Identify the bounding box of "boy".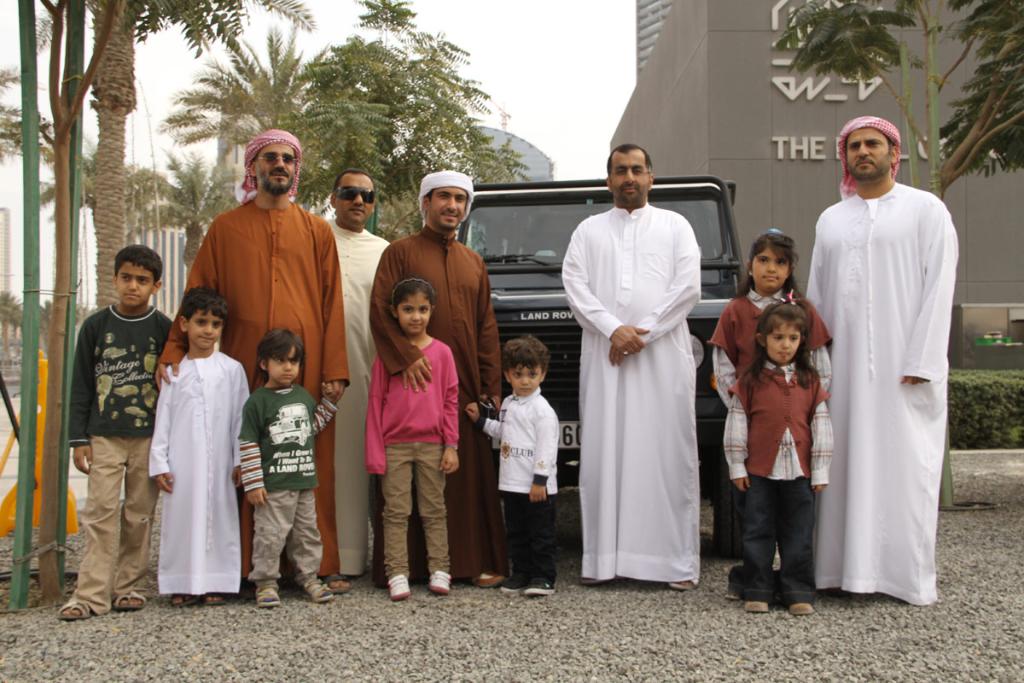
465/334/563/598.
